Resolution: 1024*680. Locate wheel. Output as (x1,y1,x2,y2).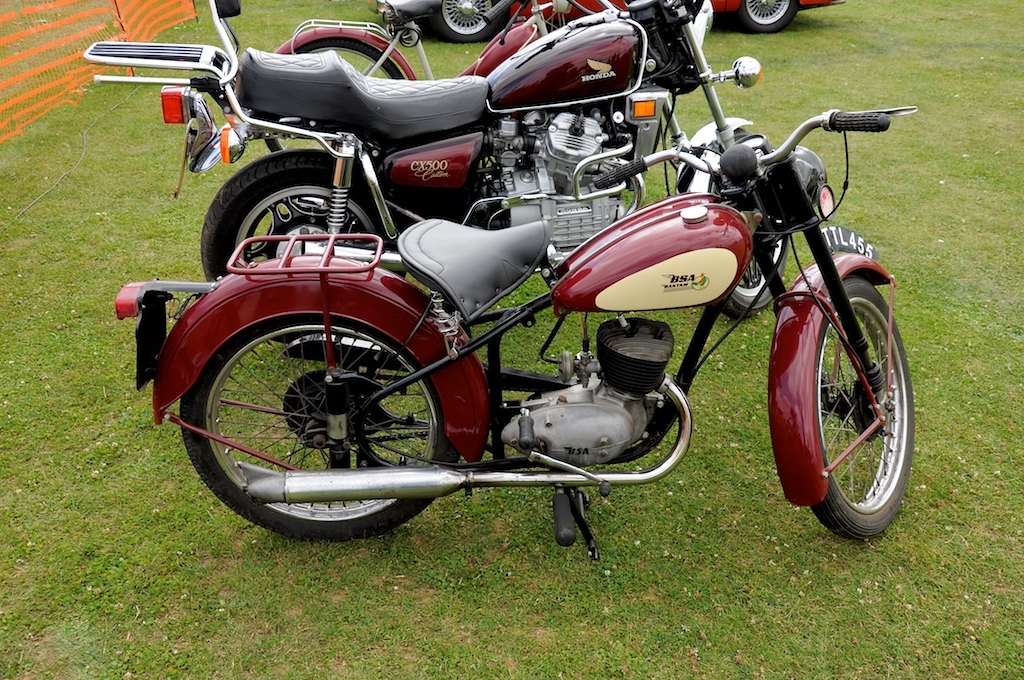
(739,0,797,30).
